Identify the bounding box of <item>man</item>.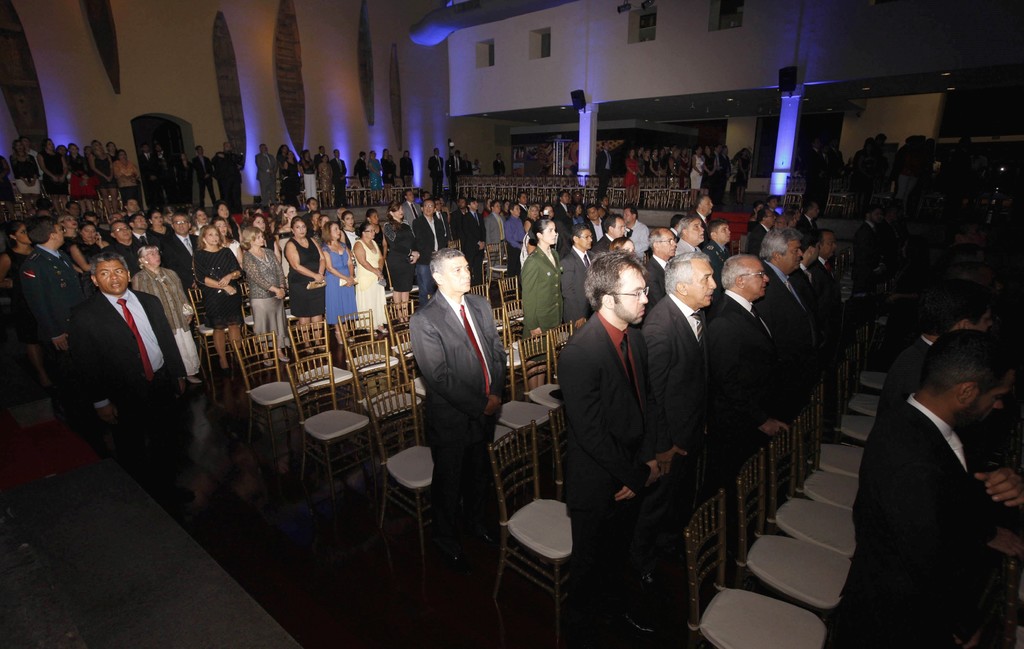
locate(191, 144, 218, 211).
